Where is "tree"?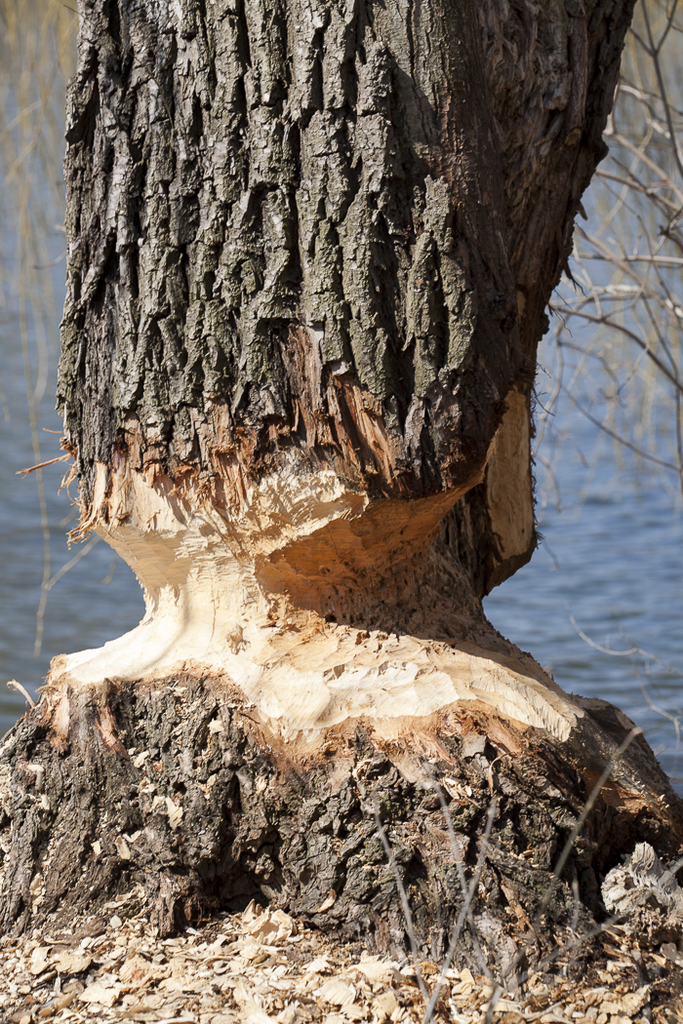
[0,2,675,983].
